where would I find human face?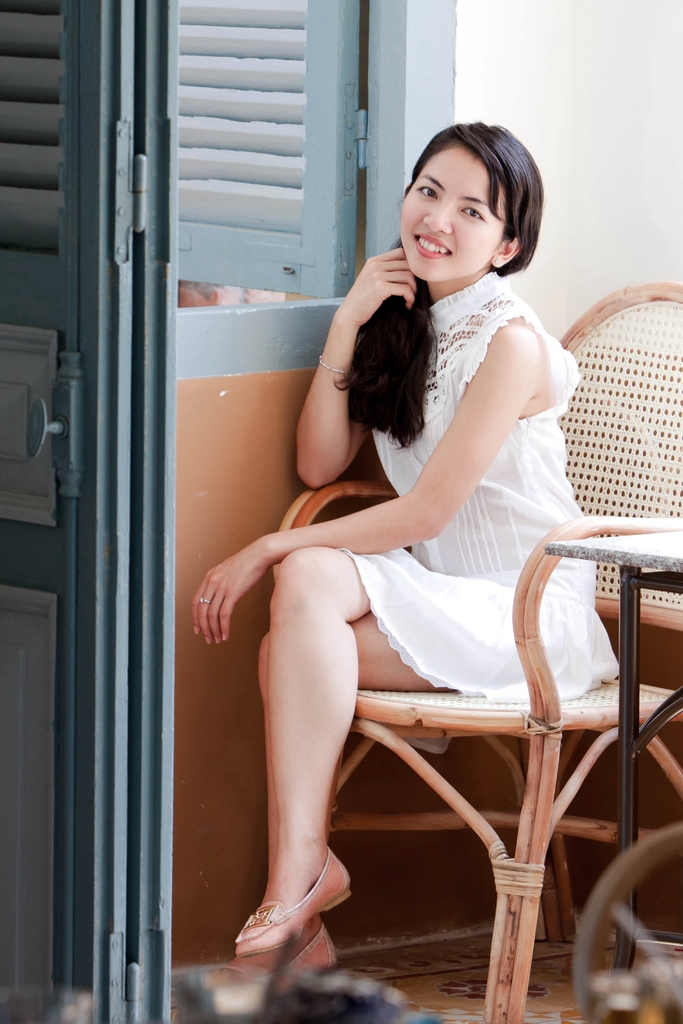
At rect(400, 139, 507, 282).
